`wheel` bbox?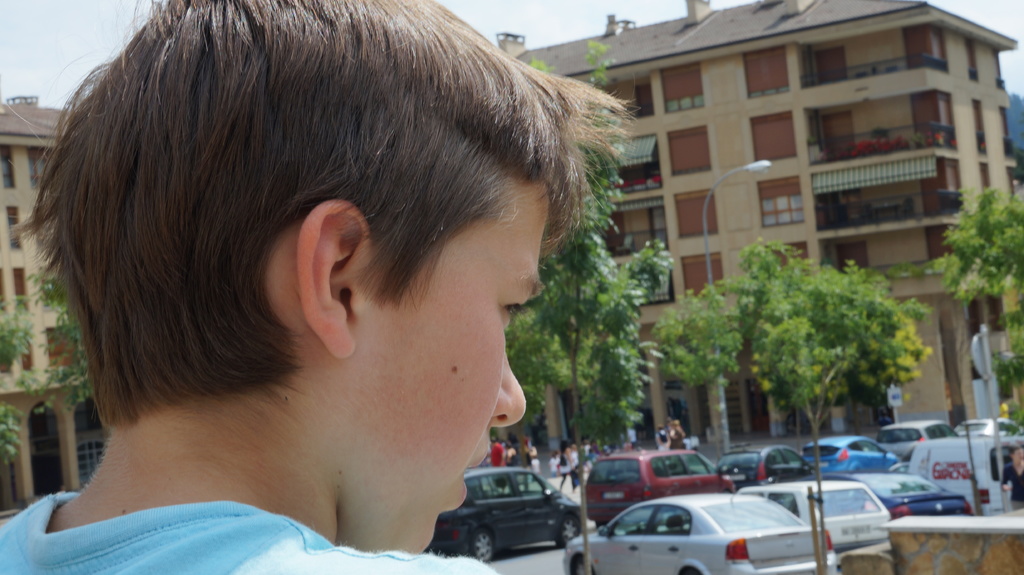
556/513/580/547
